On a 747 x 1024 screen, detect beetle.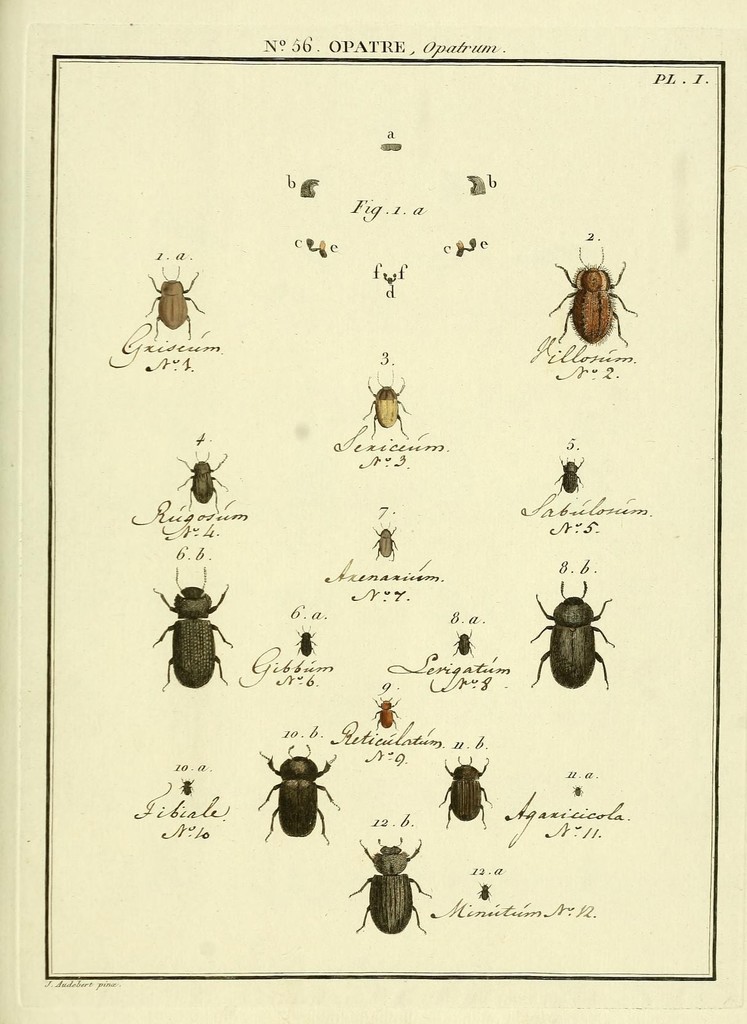
550/460/590/496.
